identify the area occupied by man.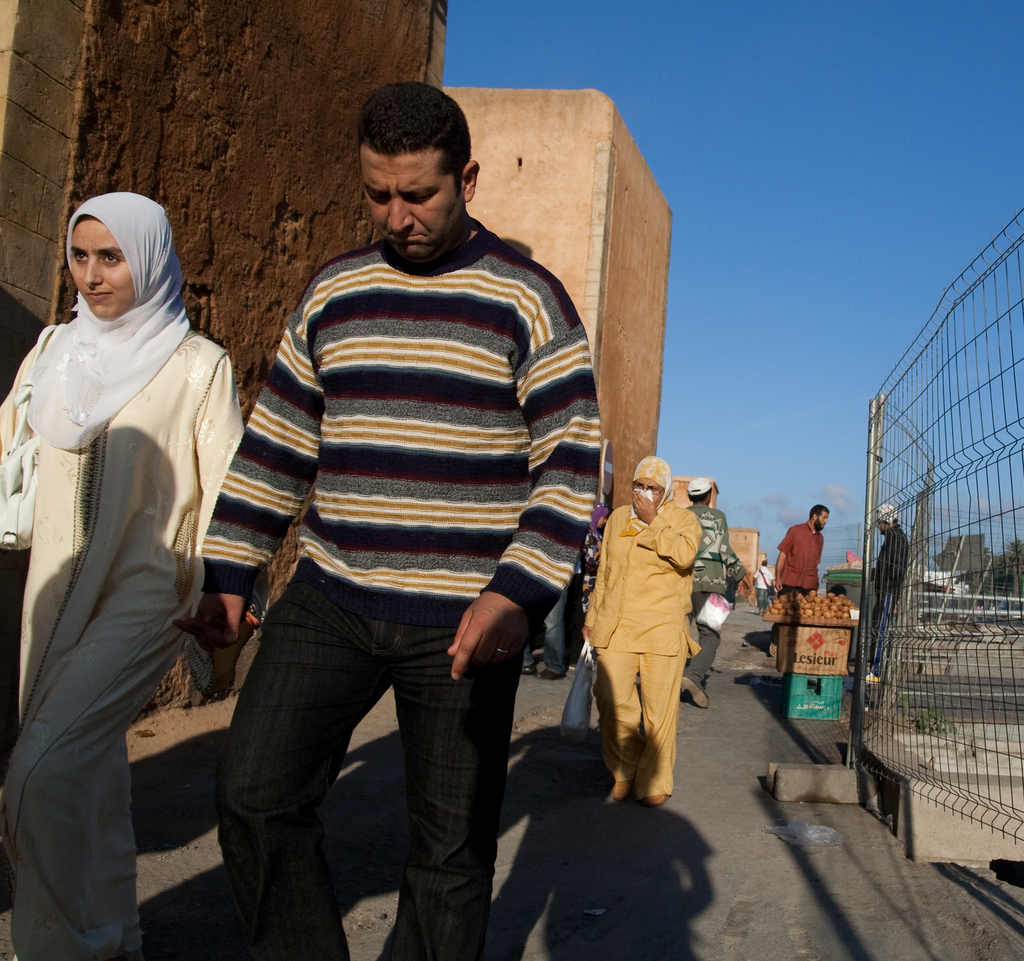
Area: detection(199, 79, 600, 960).
